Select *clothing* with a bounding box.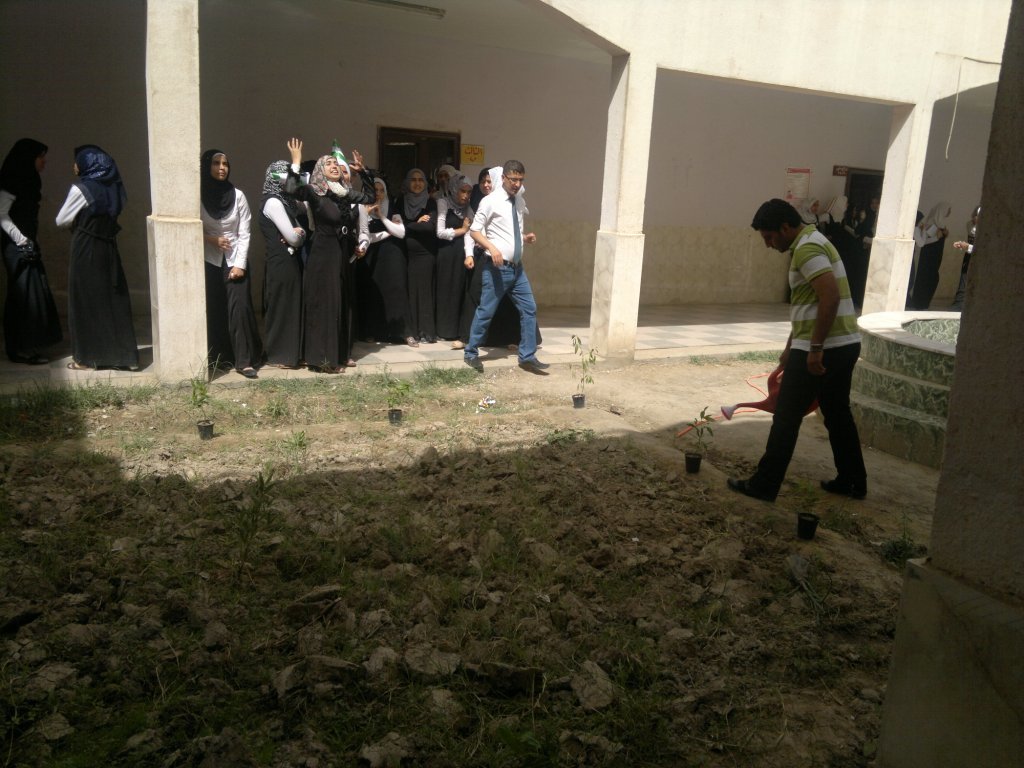
2, 132, 57, 353.
